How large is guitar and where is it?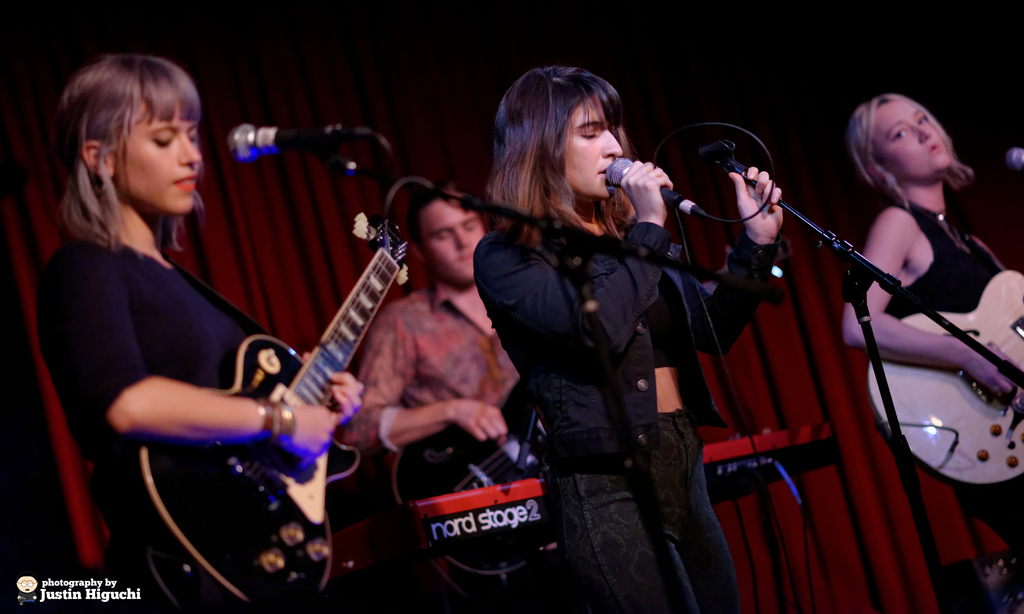
Bounding box: (left=127, top=186, right=376, bottom=613).
